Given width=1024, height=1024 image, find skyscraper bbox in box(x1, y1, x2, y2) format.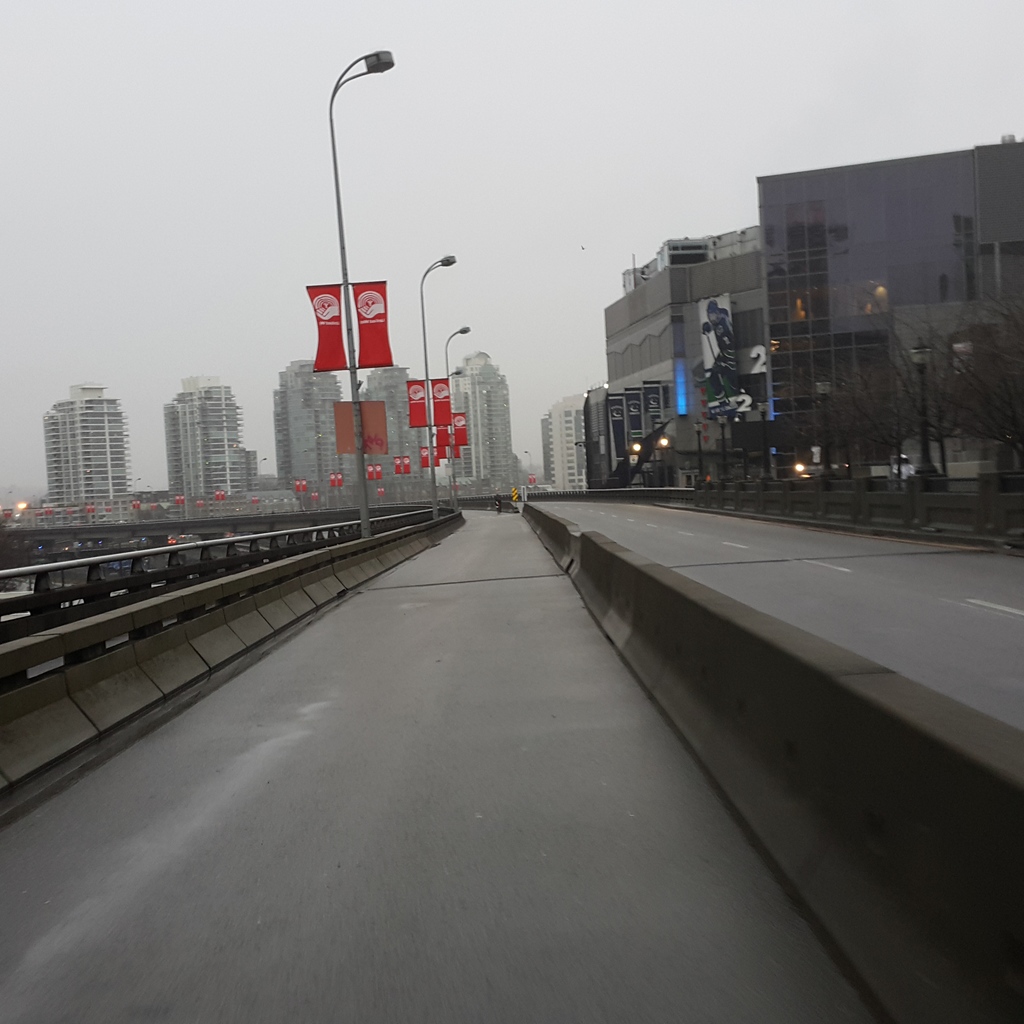
box(431, 346, 526, 493).
